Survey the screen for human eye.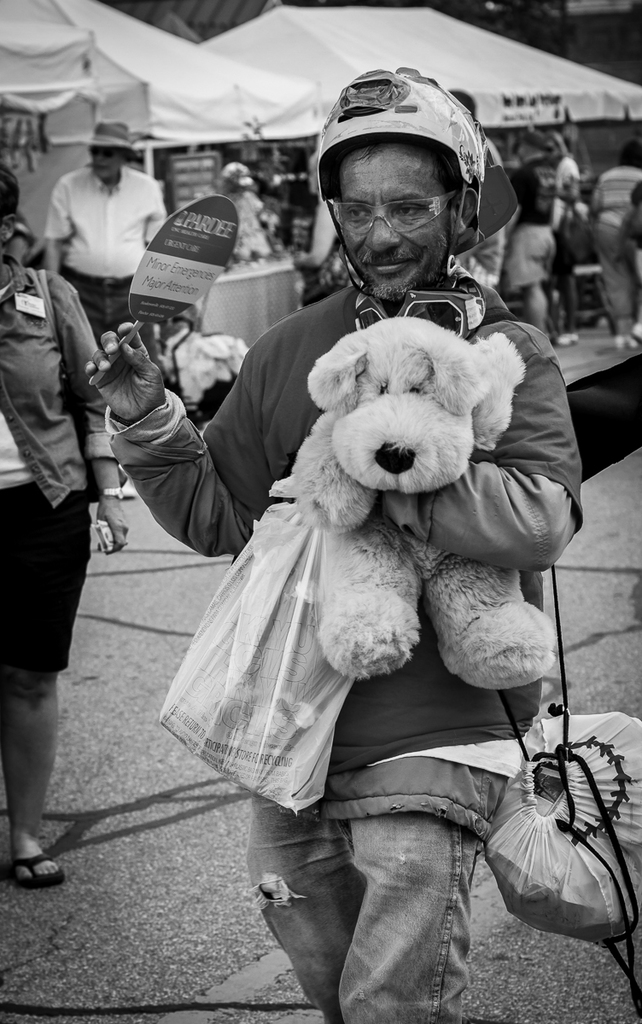
Survey found: detection(340, 199, 366, 224).
